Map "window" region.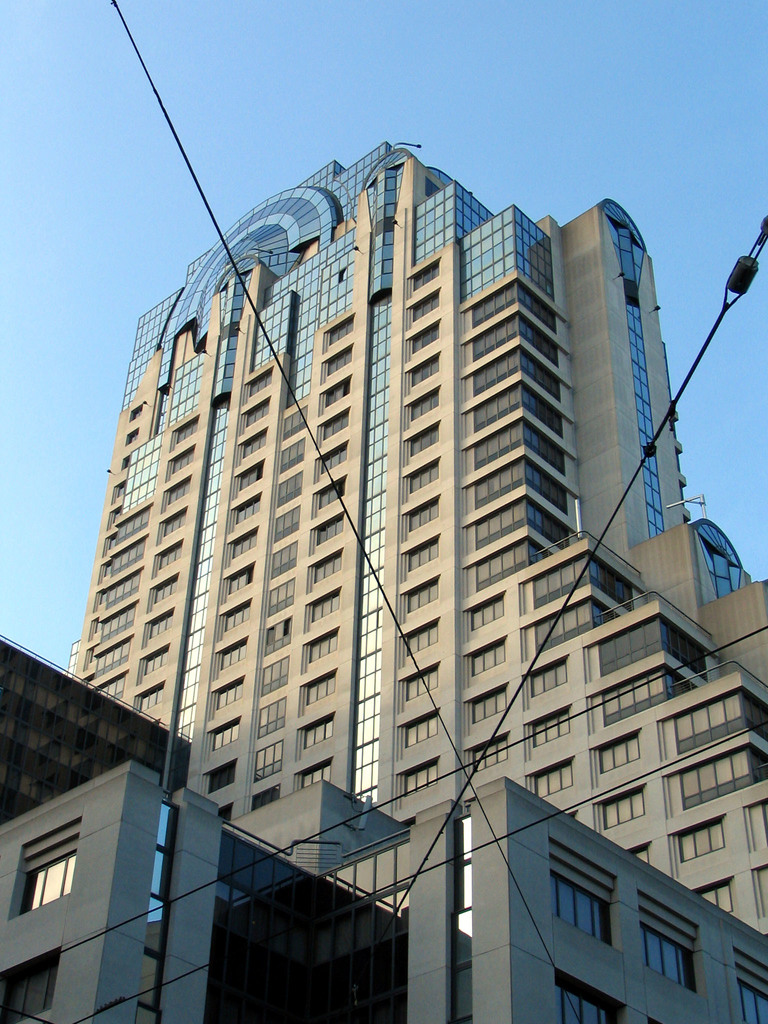
Mapped to bbox=(471, 418, 565, 472).
